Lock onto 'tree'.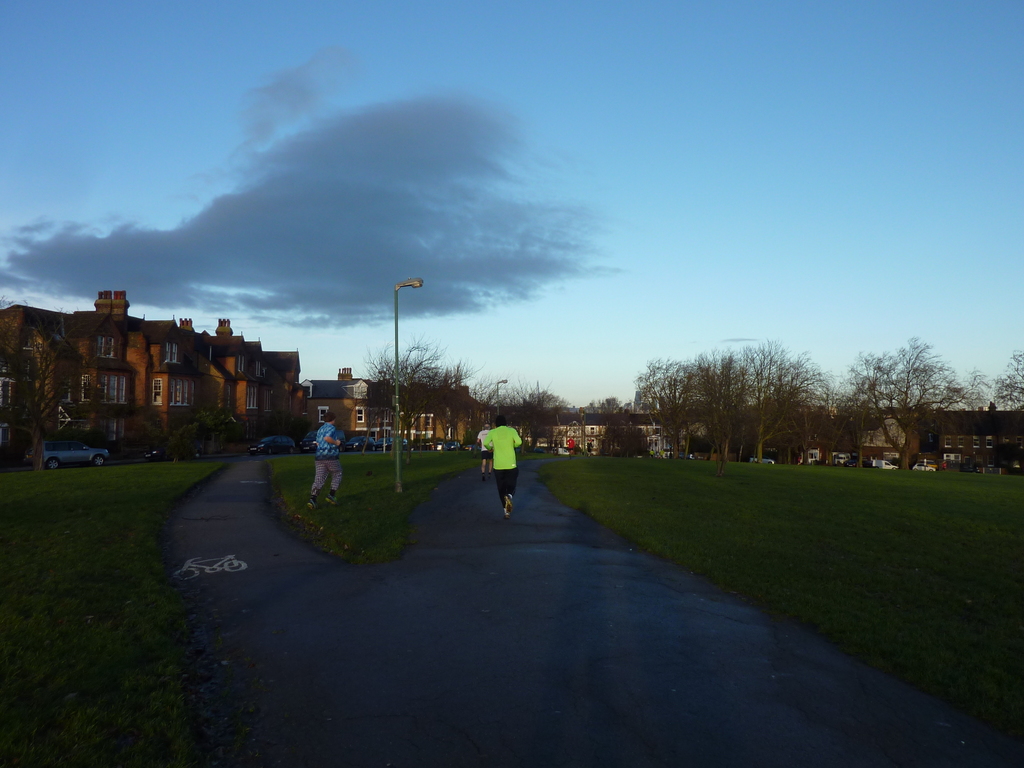
Locked: x1=957, y1=365, x2=995, y2=413.
